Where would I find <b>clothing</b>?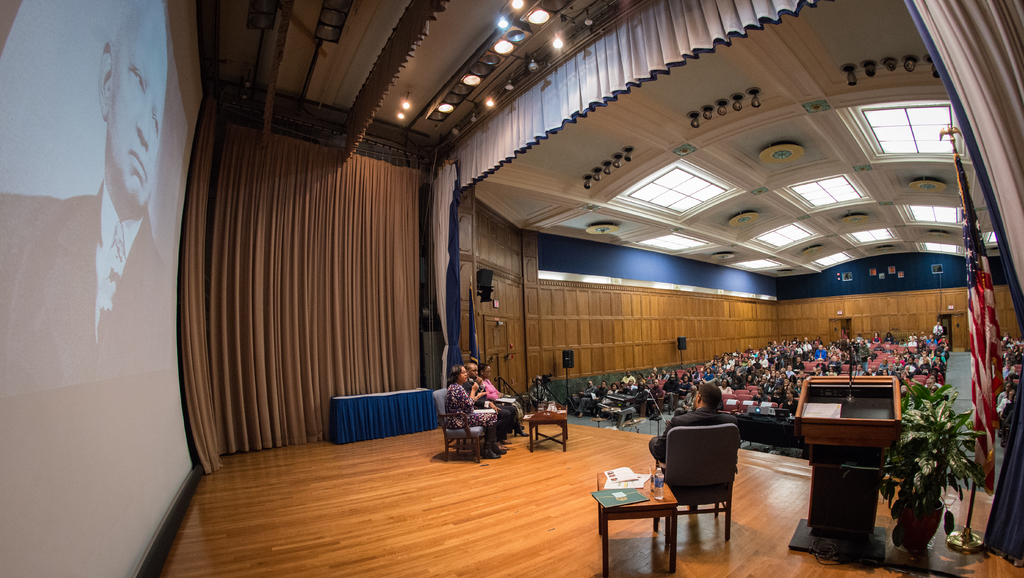
At [left=445, top=381, right=497, bottom=446].
